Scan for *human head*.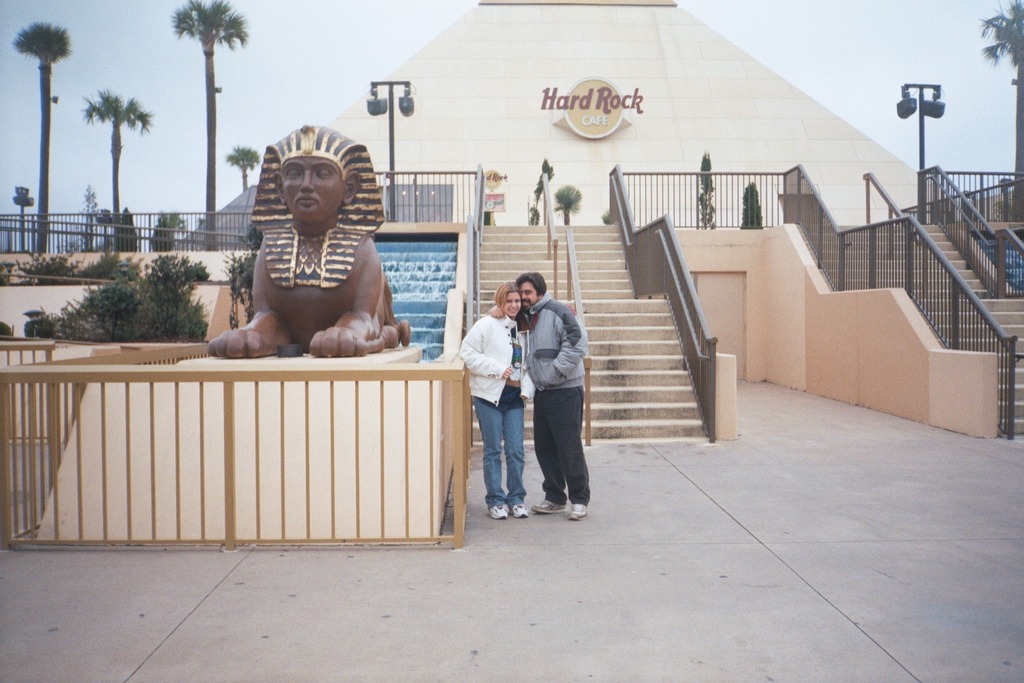
Scan result: crop(277, 131, 359, 225).
